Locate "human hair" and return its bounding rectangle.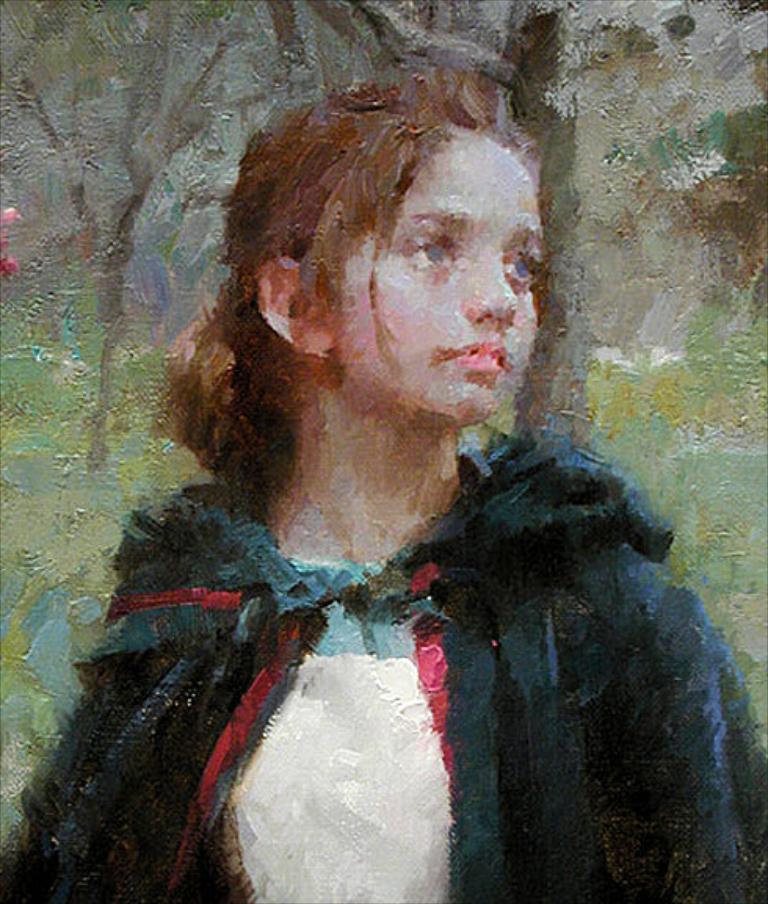
box(180, 66, 567, 534).
